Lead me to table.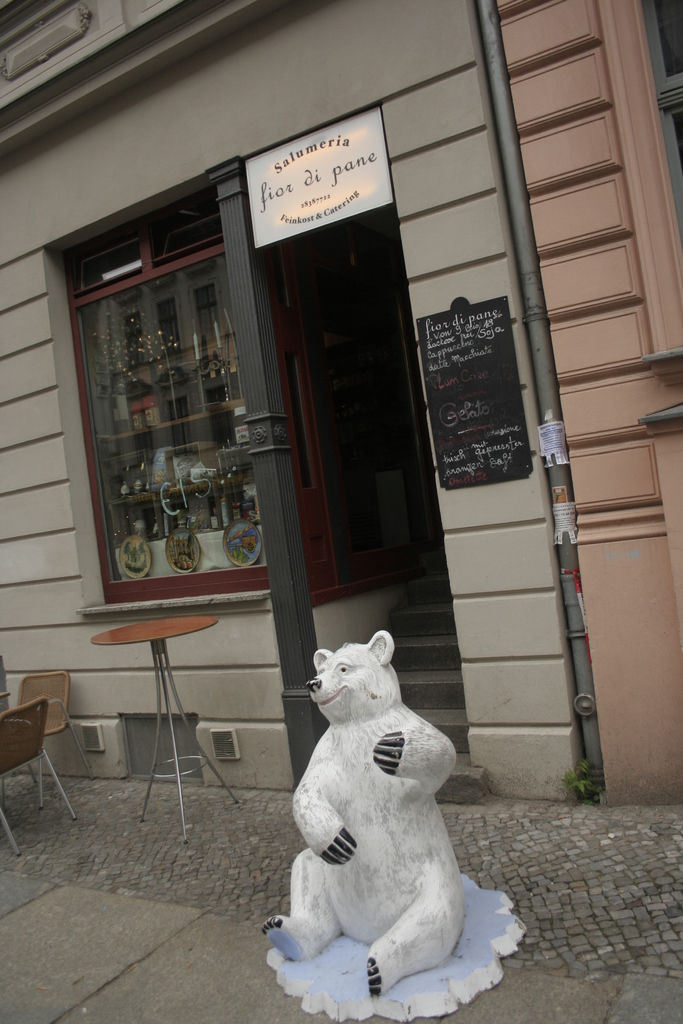
Lead to {"left": 79, "top": 612, "right": 227, "bottom": 824}.
